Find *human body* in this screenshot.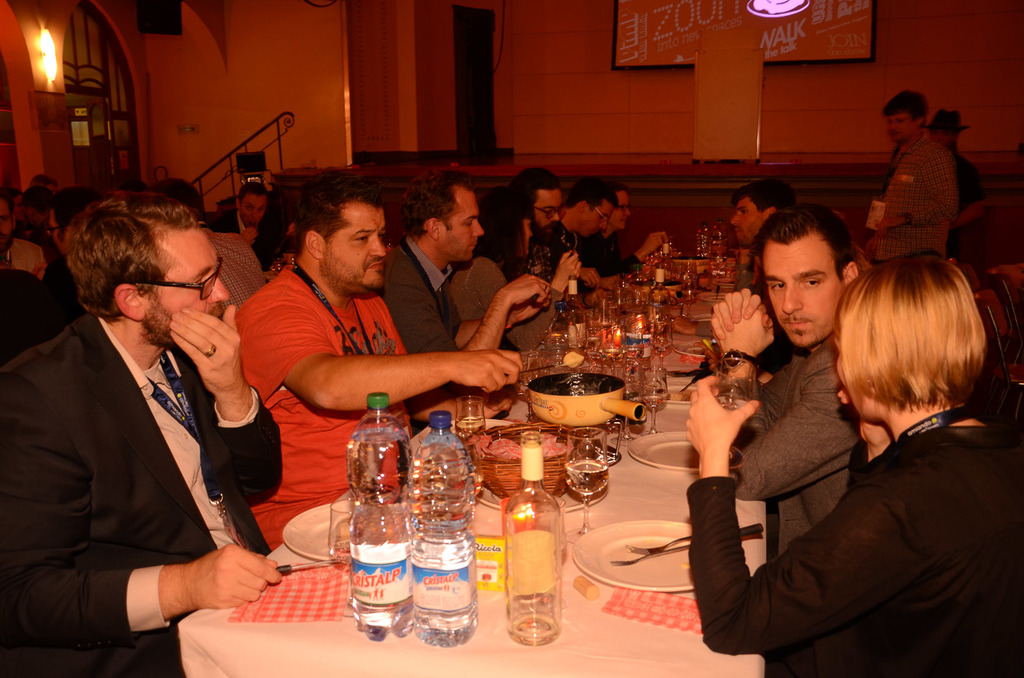
The bounding box for *human body* is [x1=232, y1=167, x2=525, y2=549].
